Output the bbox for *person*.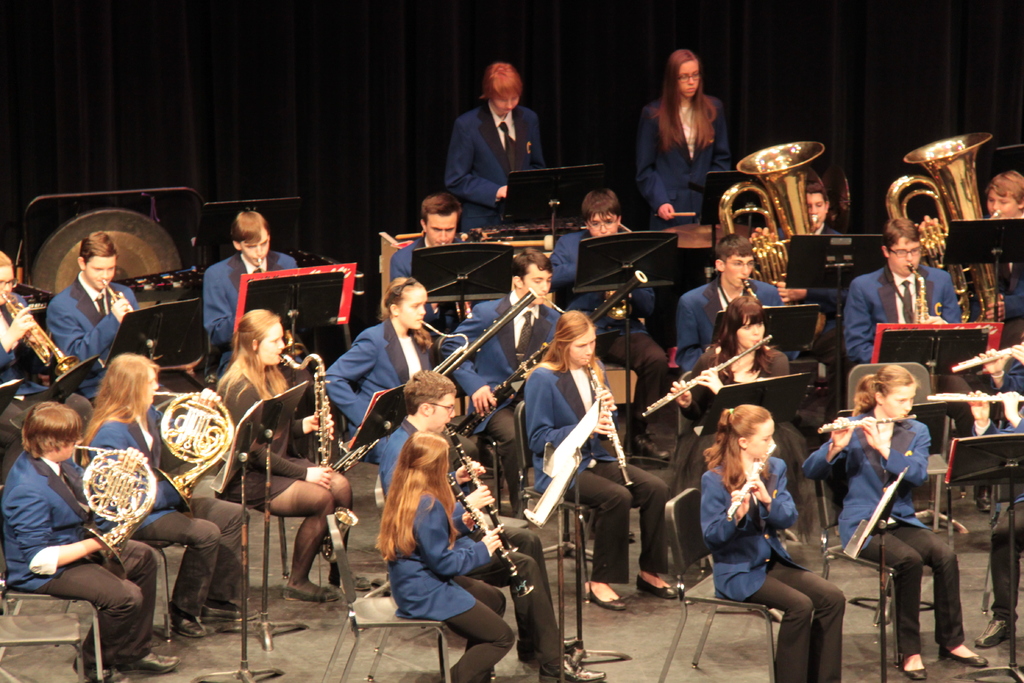
0/251/92/484.
